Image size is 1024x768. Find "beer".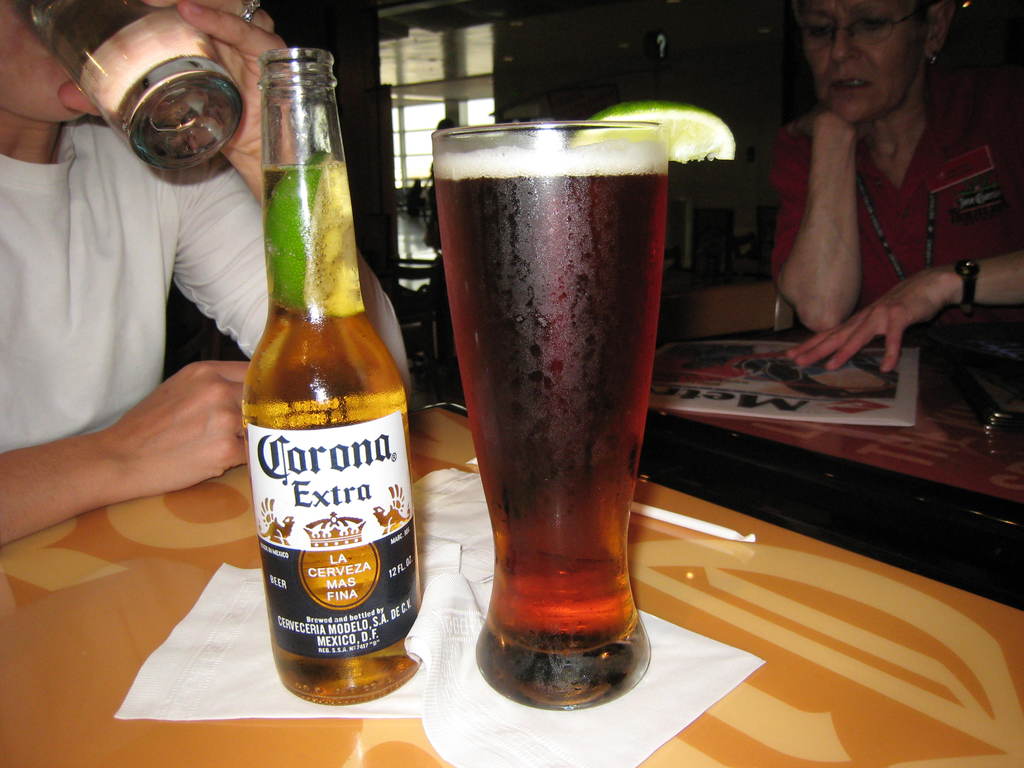
crop(236, 157, 421, 704).
